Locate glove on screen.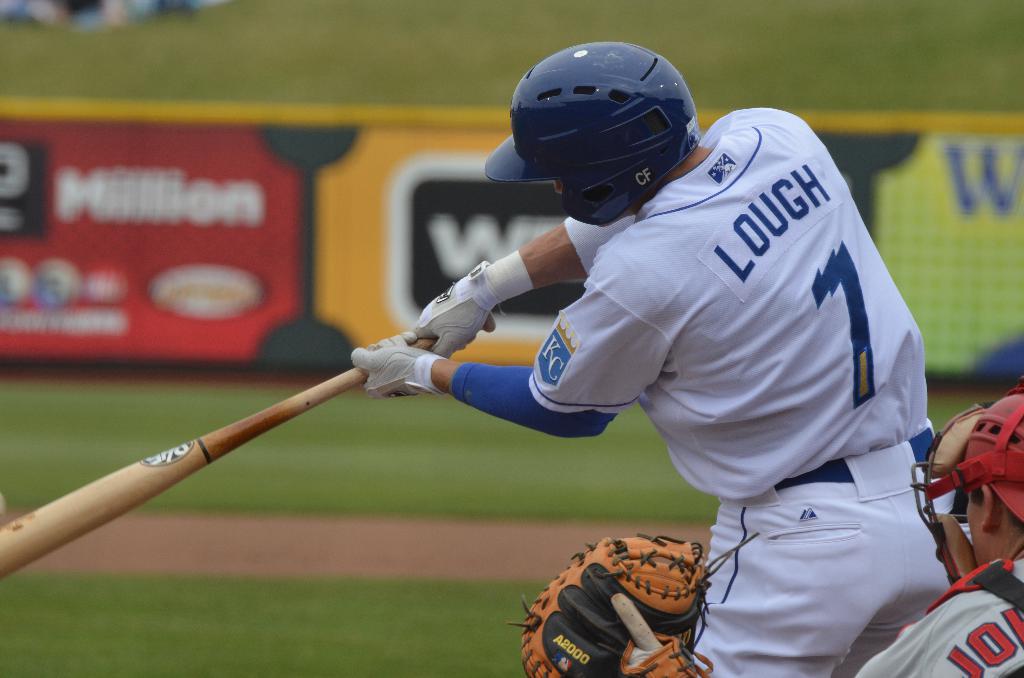
On screen at 540/561/705/677.
